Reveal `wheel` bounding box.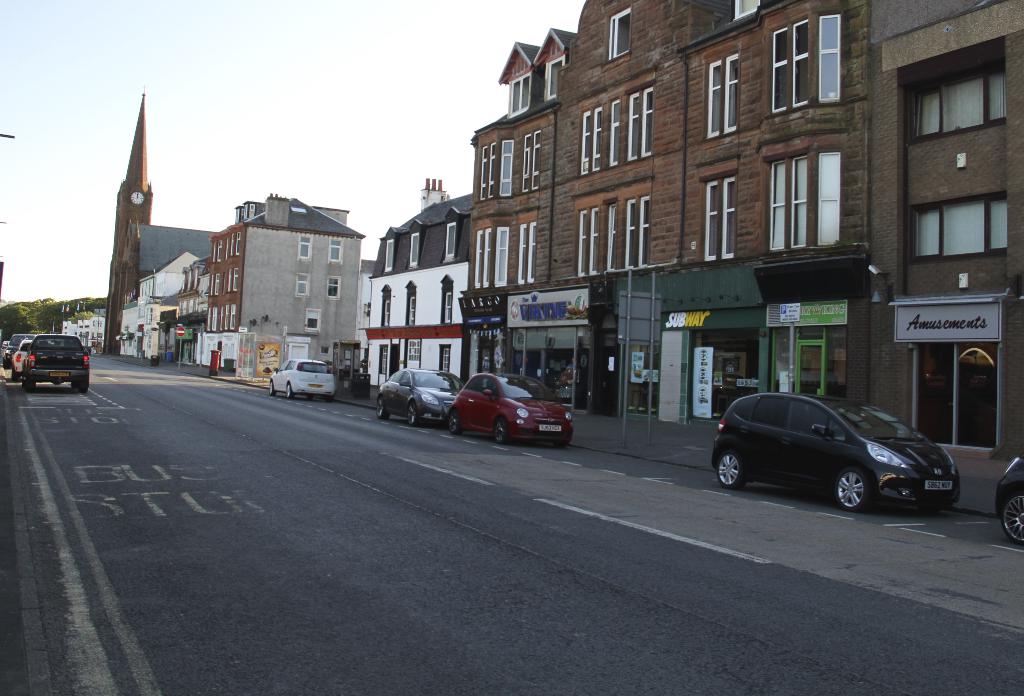
Revealed: 719 453 749 491.
